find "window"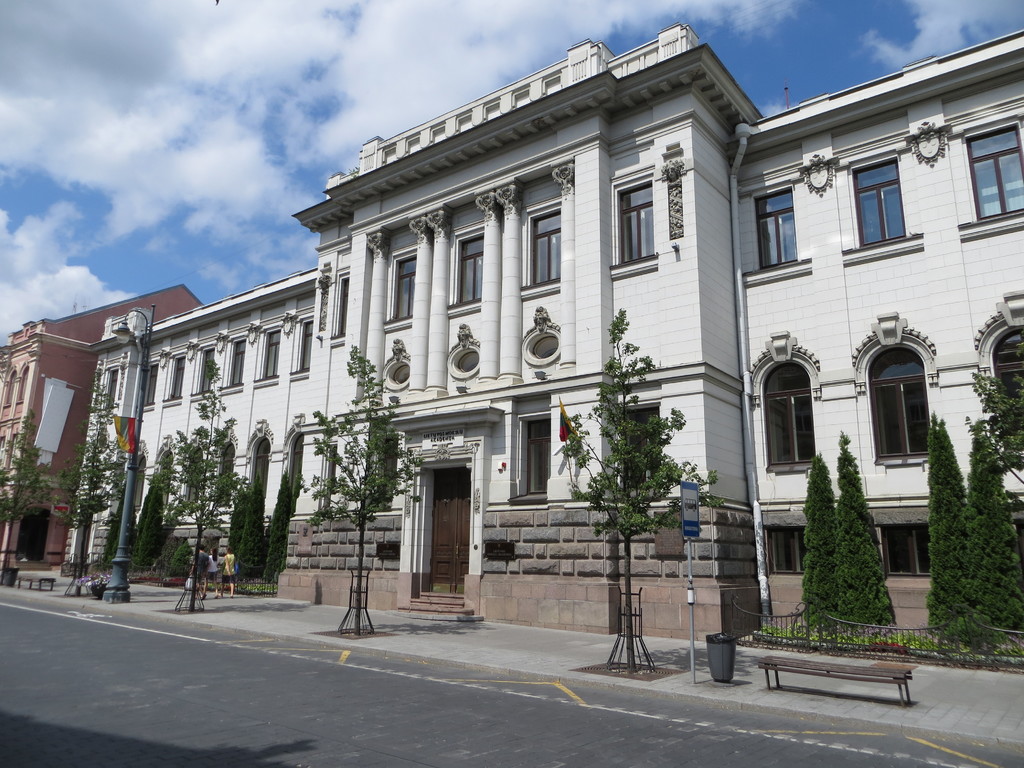
x1=511 y1=410 x2=551 y2=500
